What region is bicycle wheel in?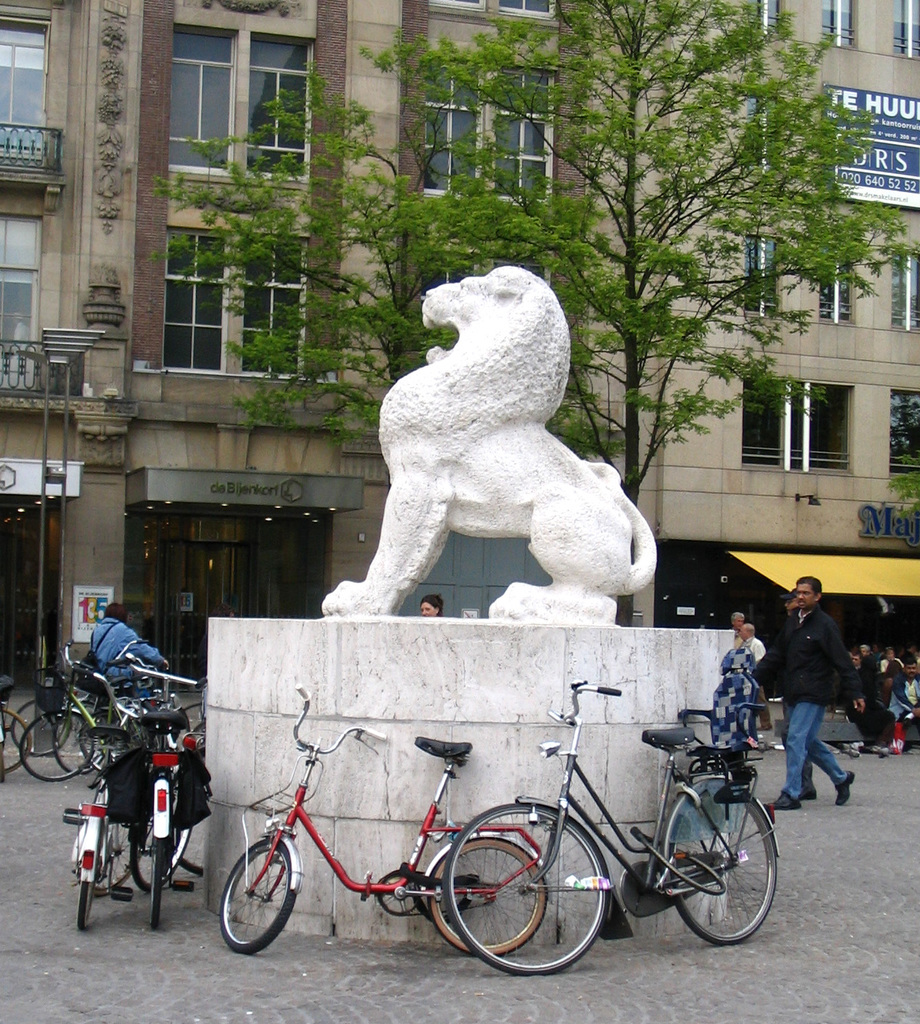
19/705/97/784.
